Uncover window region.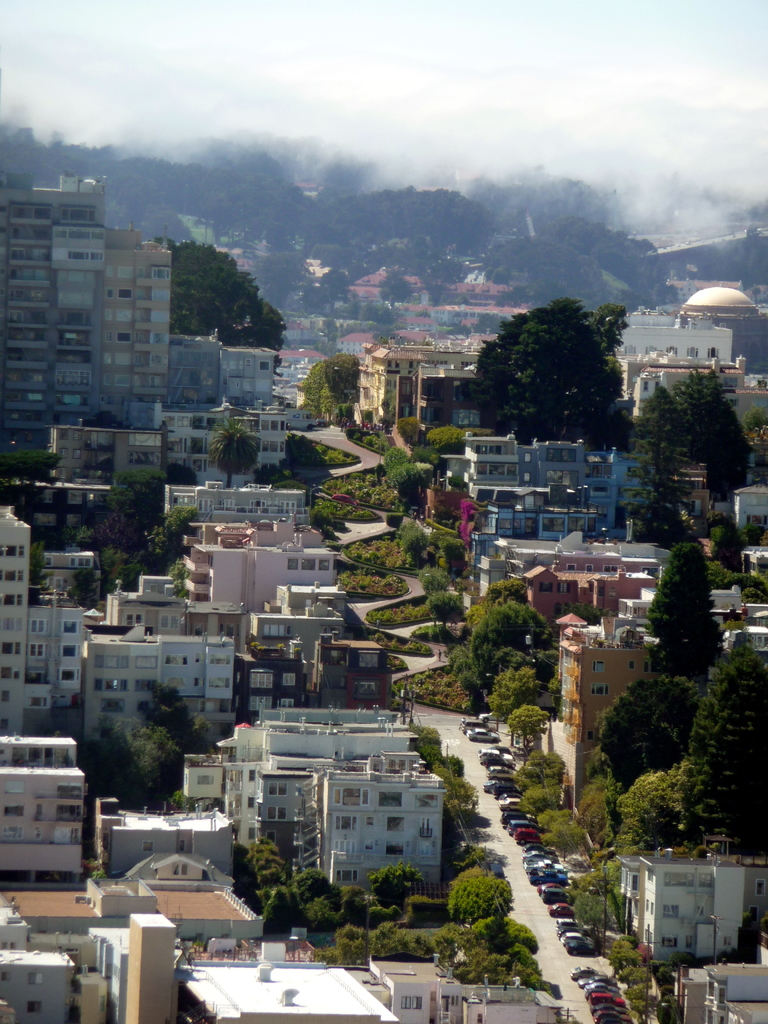
Uncovered: 380/791/404/812.
